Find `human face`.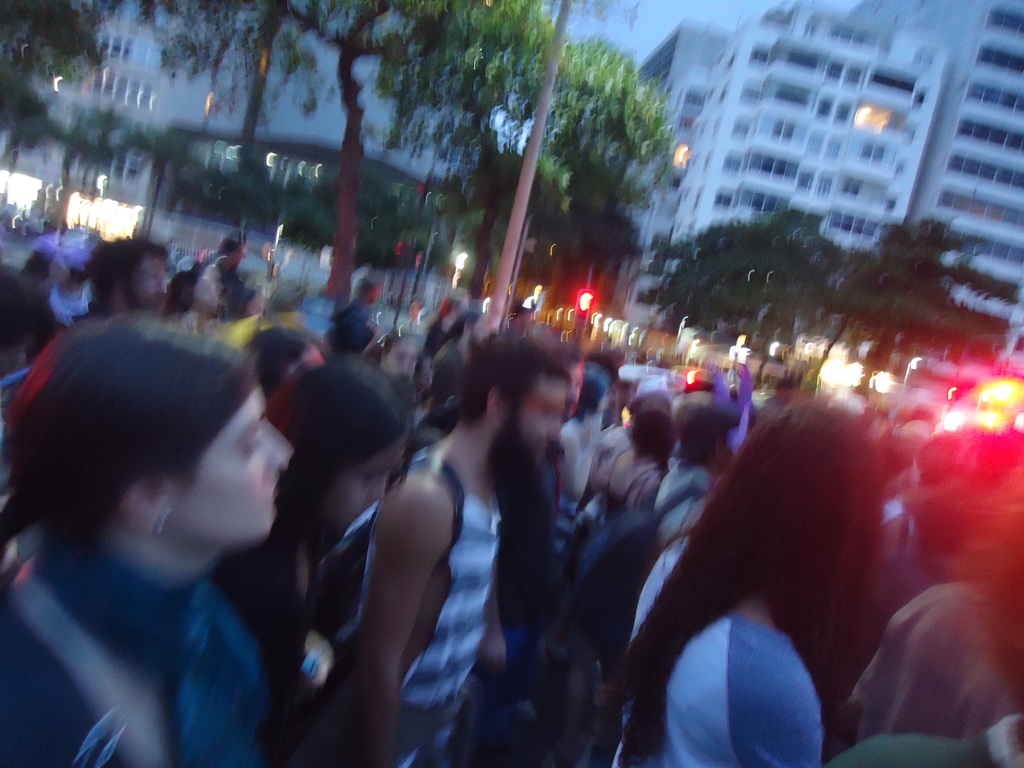
[left=324, top=442, right=411, bottom=527].
